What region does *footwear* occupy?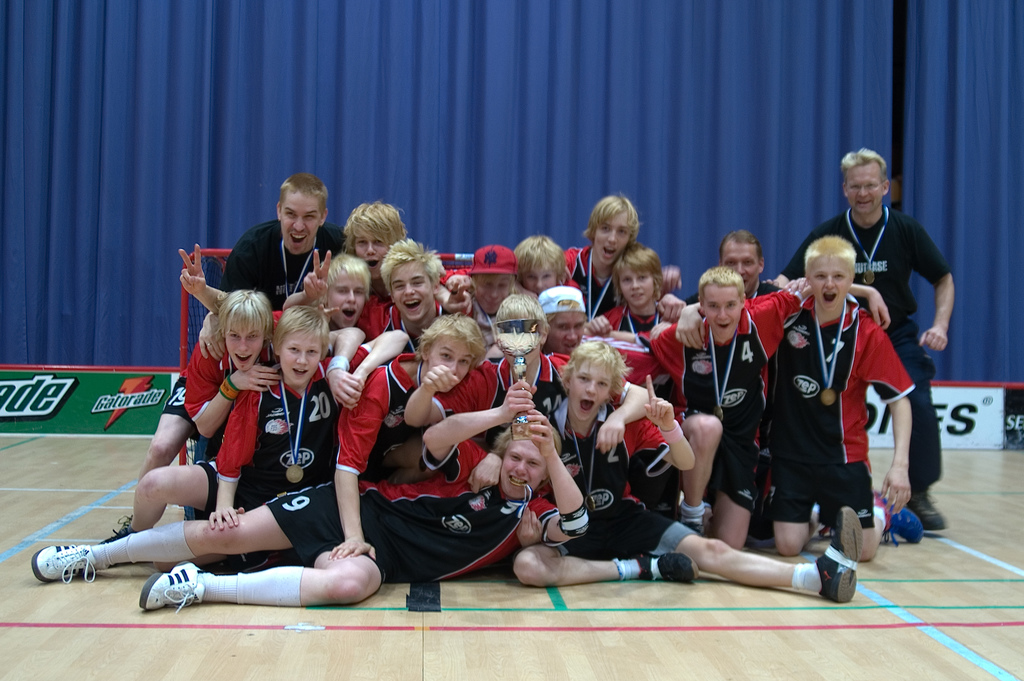
(908, 487, 948, 532).
